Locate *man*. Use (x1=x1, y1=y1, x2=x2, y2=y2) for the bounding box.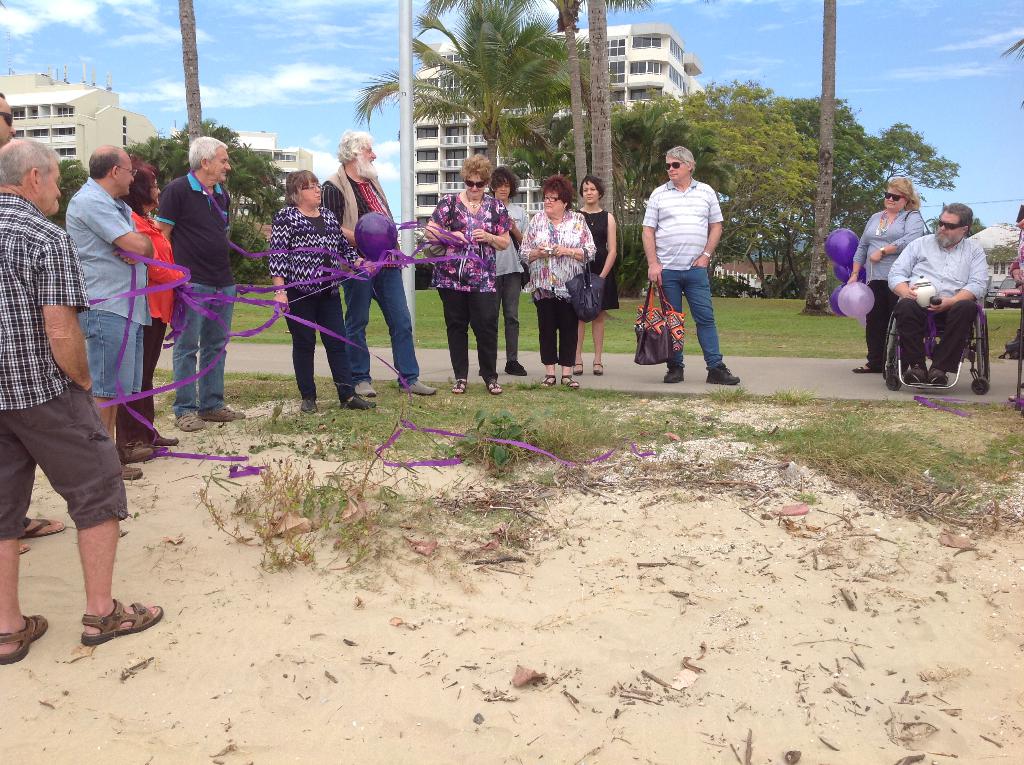
(x1=65, y1=142, x2=154, y2=477).
